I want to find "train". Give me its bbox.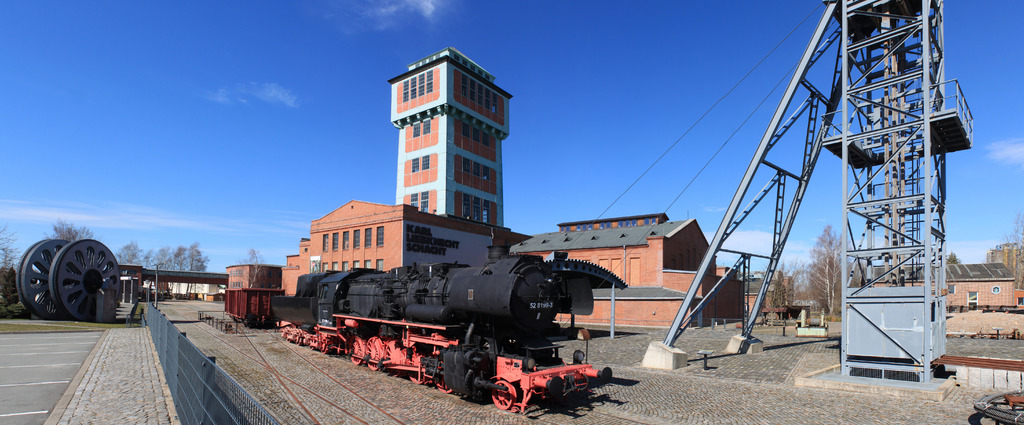
box(223, 252, 614, 412).
